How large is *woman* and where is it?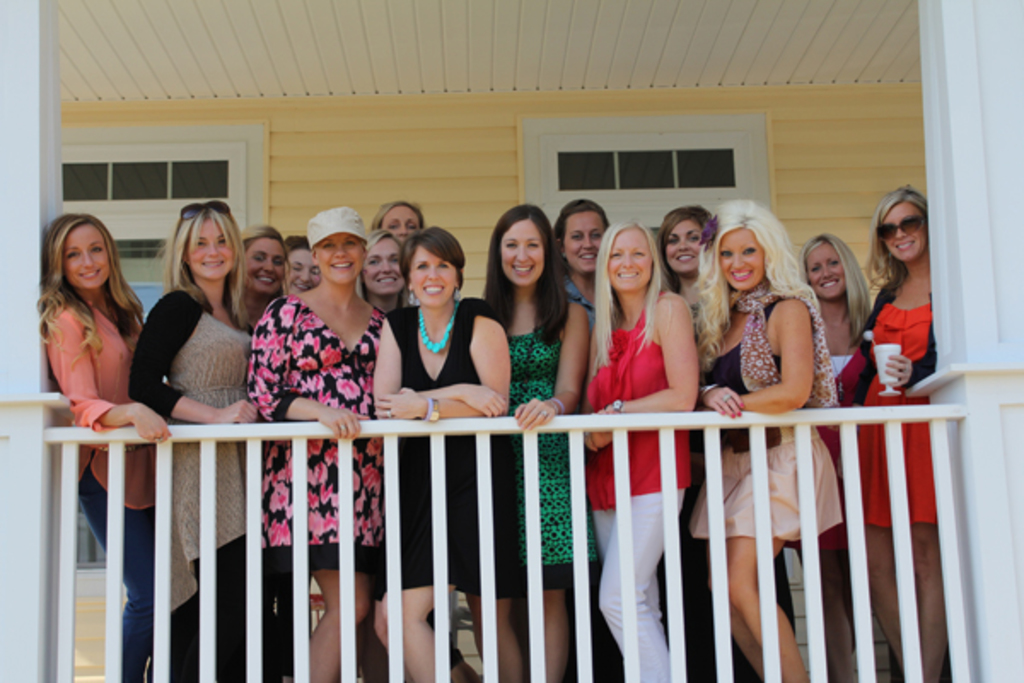
Bounding box: Rect(840, 183, 947, 681).
